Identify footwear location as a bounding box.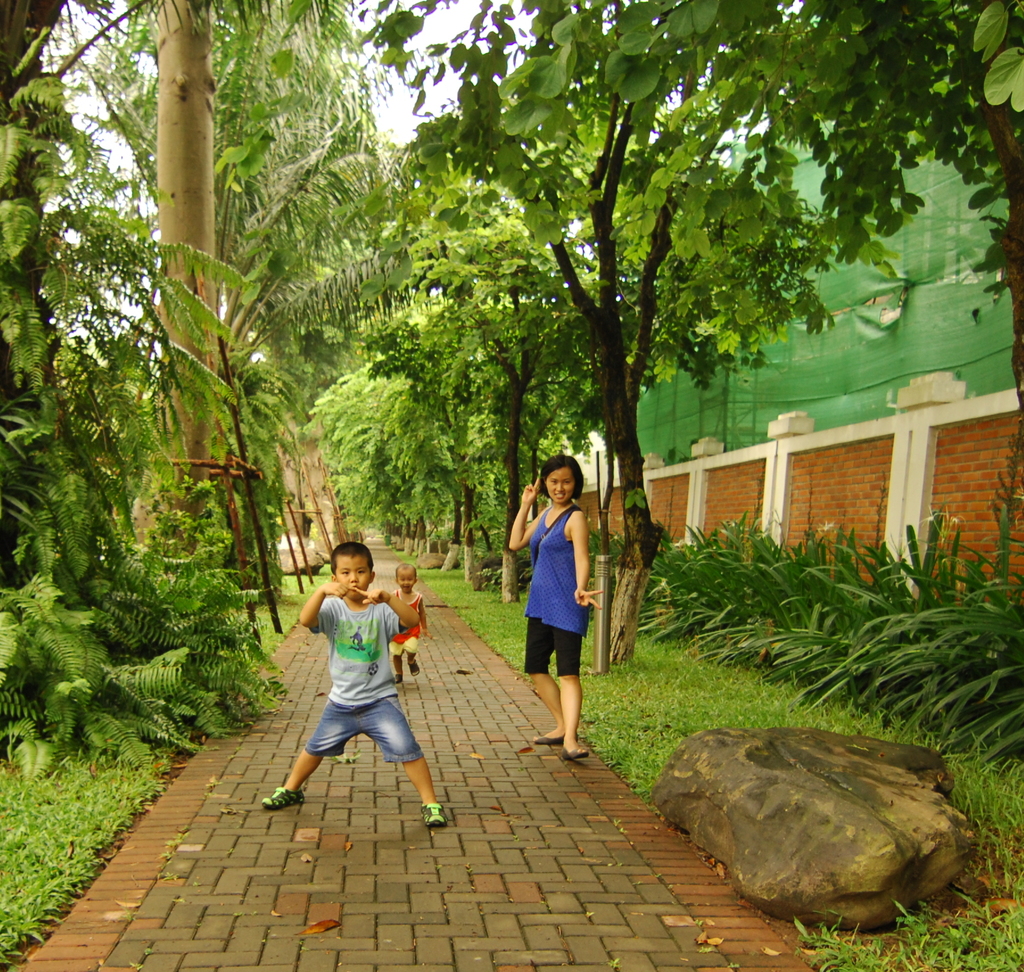
bbox(561, 750, 589, 765).
